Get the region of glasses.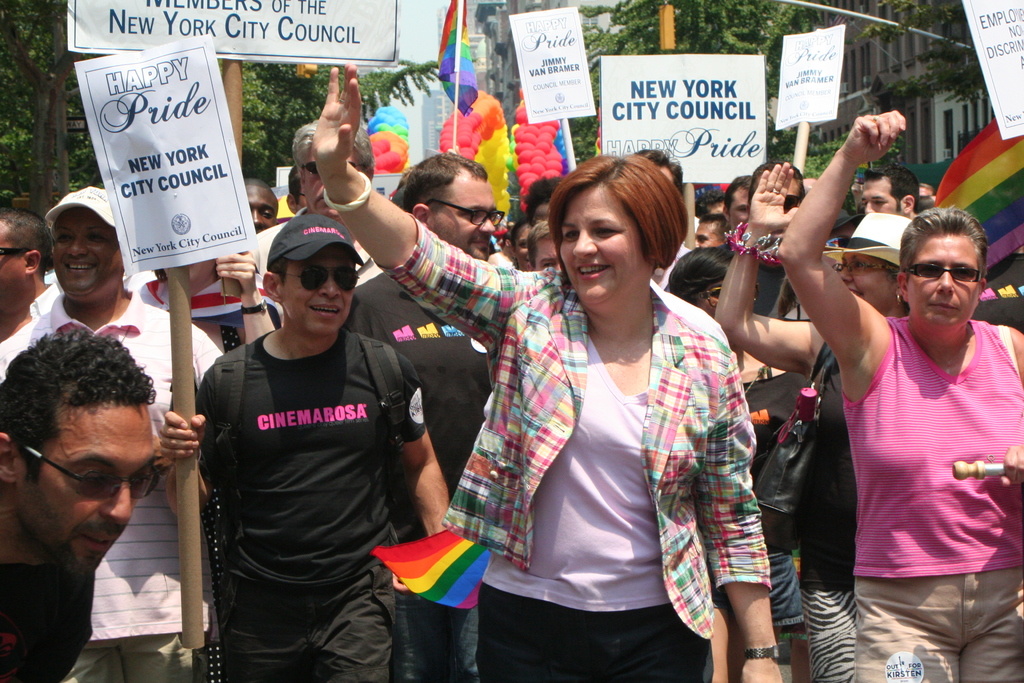
[x1=424, y1=199, x2=504, y2=228].
